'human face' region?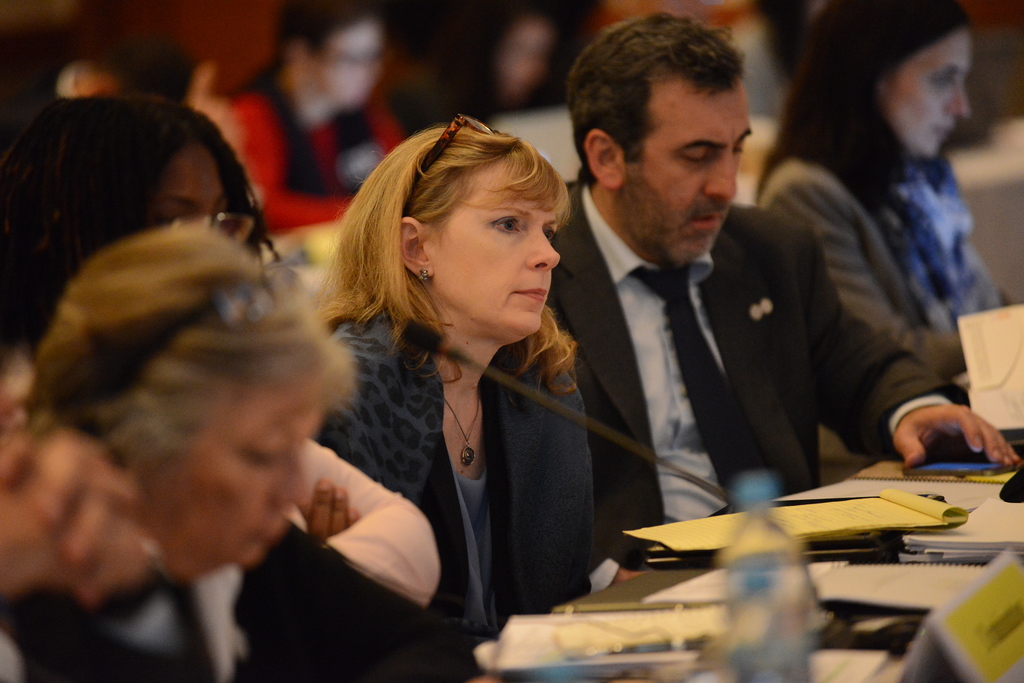
[876, 33, 968, 155]
